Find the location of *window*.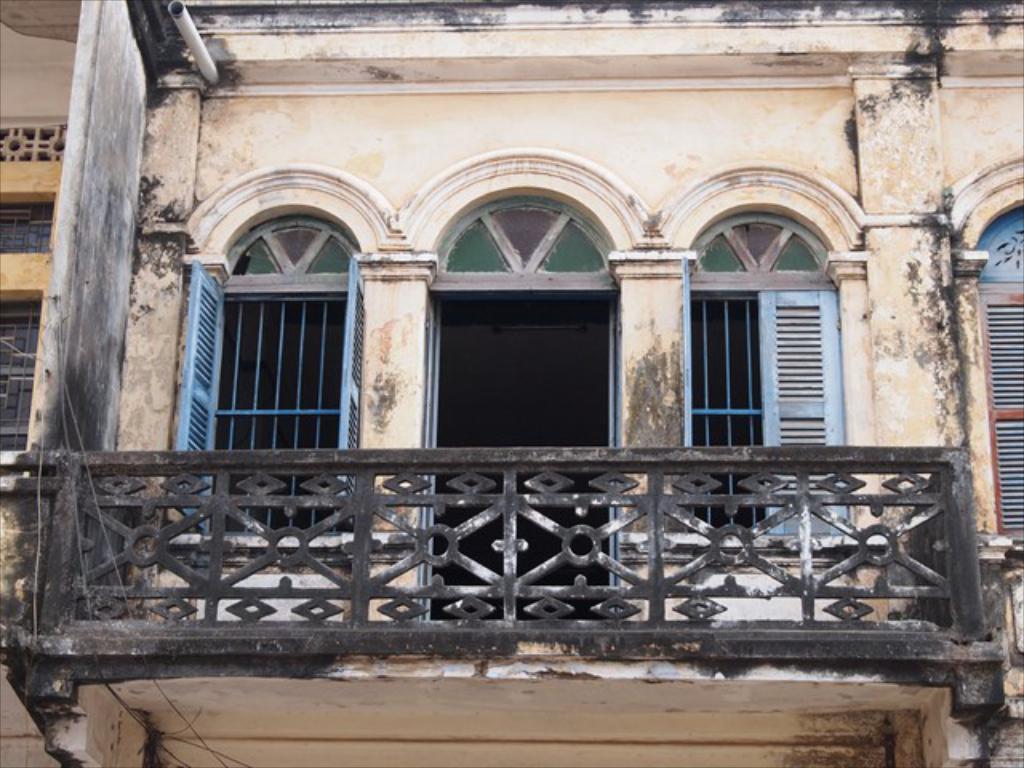
Location: l=0, t=195, r=64, b=258.
